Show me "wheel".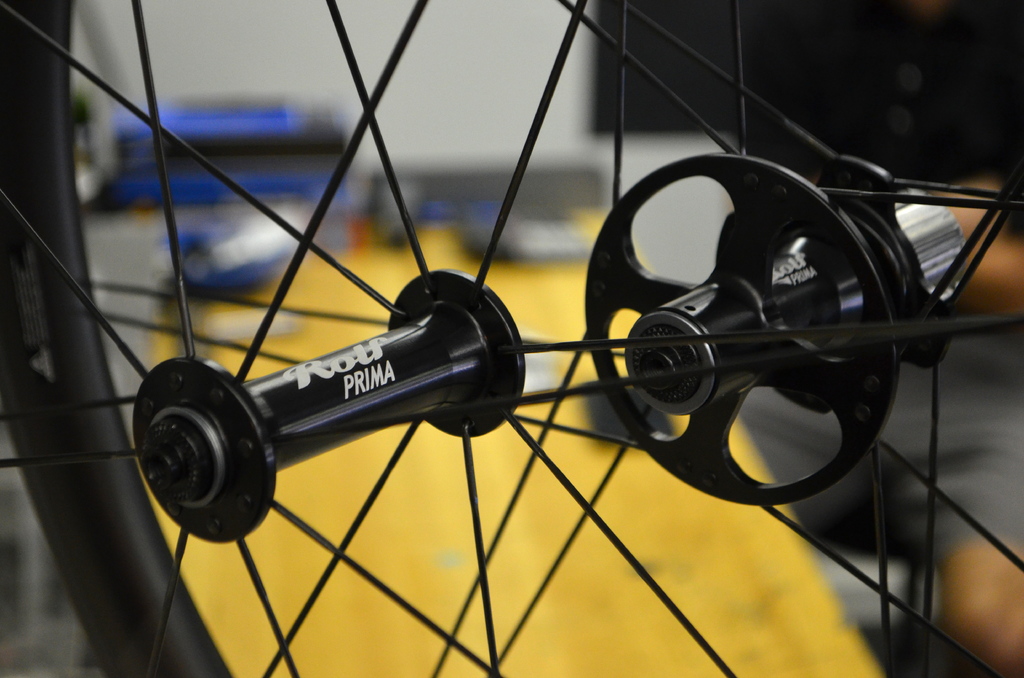
"wheel" is here: 2, 0, 1023, 677.
